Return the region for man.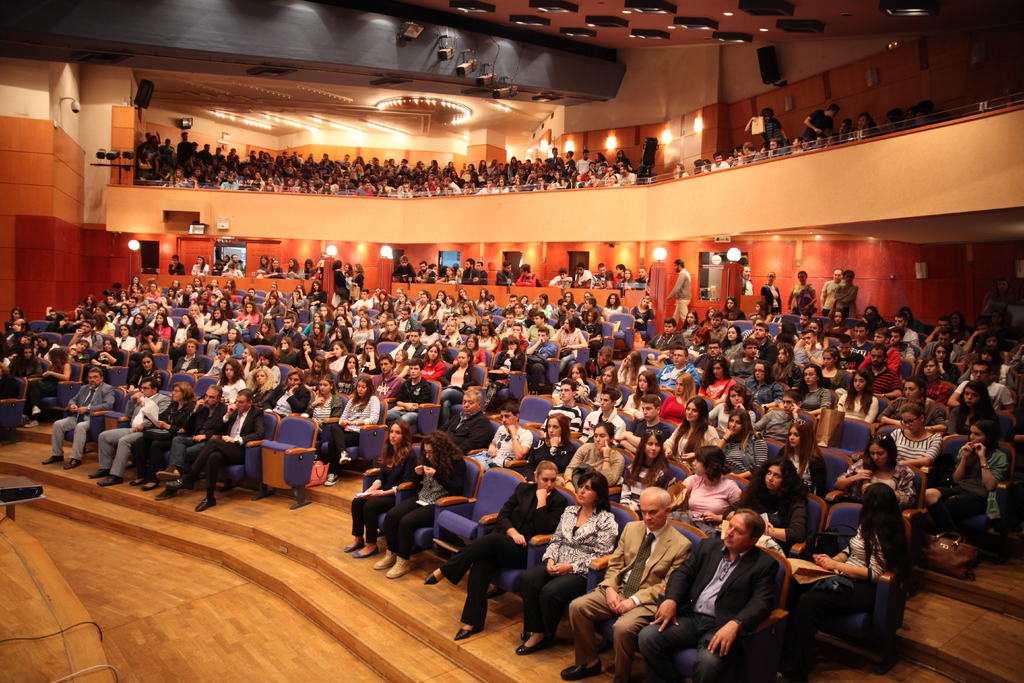
963 325 997 347.
